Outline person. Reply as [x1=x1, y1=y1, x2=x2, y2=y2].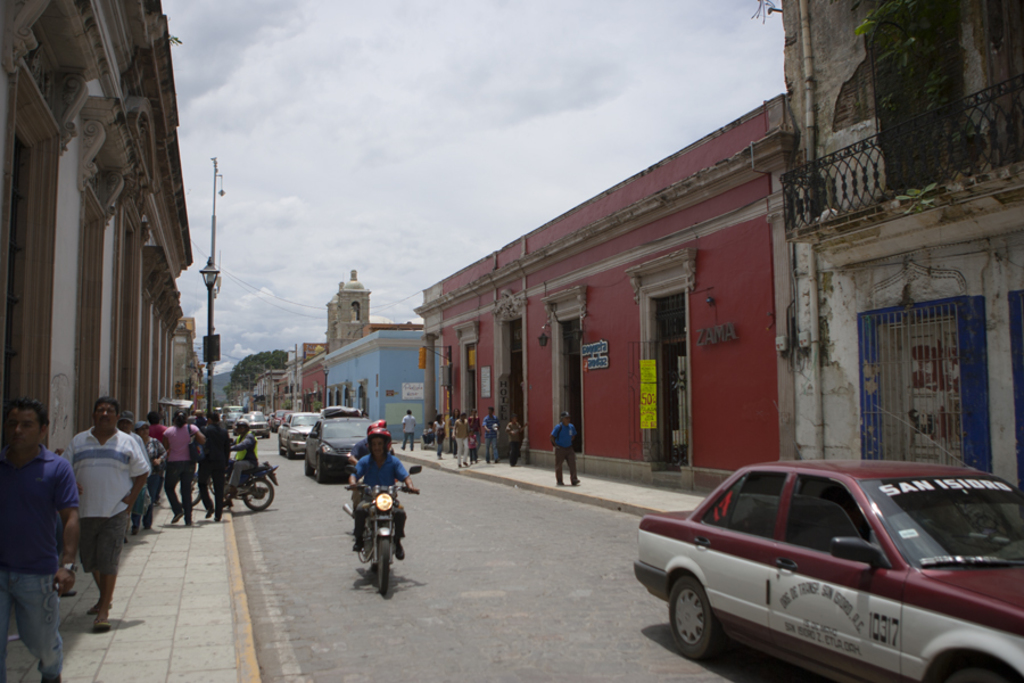
[x1=548, y1=412, x2=581, y2=487].
